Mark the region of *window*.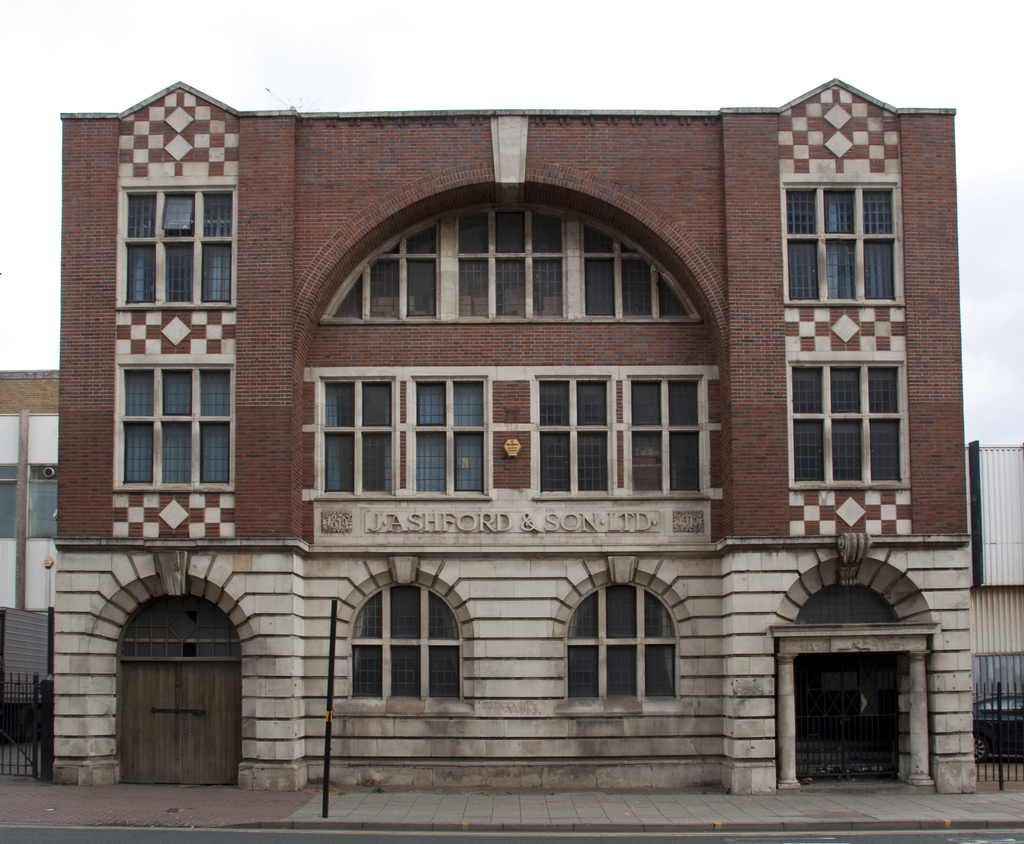
Region: rect(404, 369, 492, 503).
